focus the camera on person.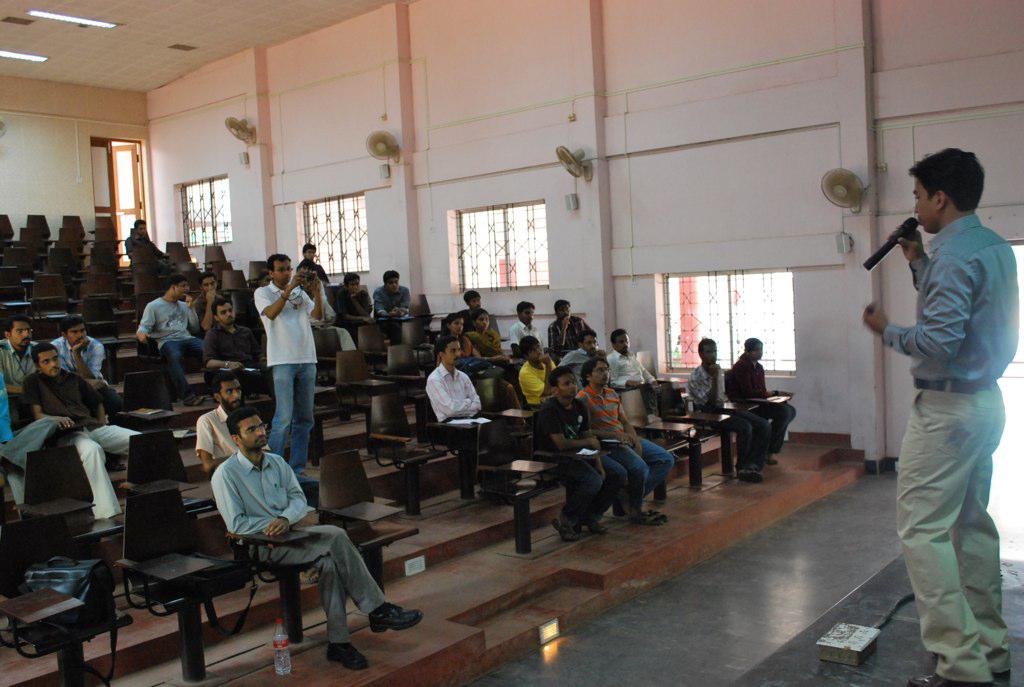
Focus region: 209:293:254:374.
